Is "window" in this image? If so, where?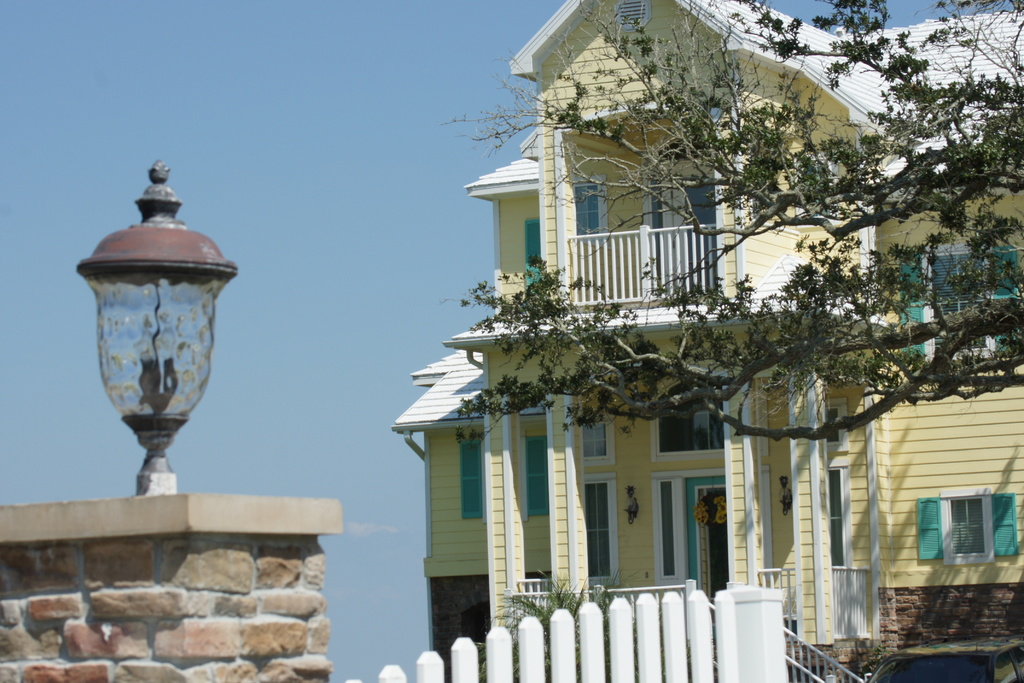
Yes, at crop(648, 471, 687, 585).
